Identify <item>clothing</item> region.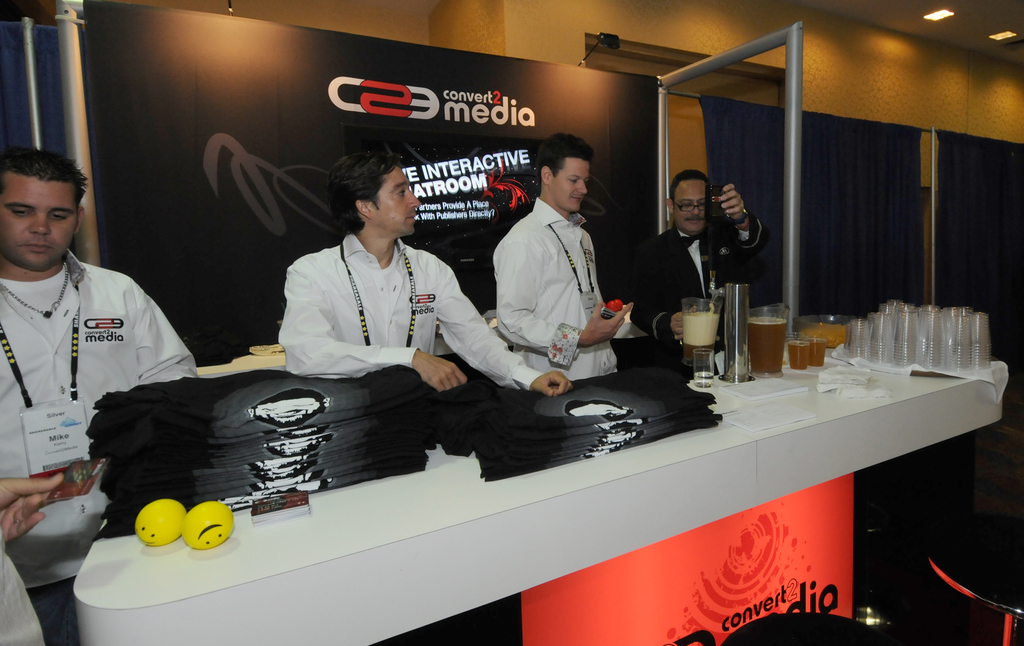
Region: 488/160/625/381.
